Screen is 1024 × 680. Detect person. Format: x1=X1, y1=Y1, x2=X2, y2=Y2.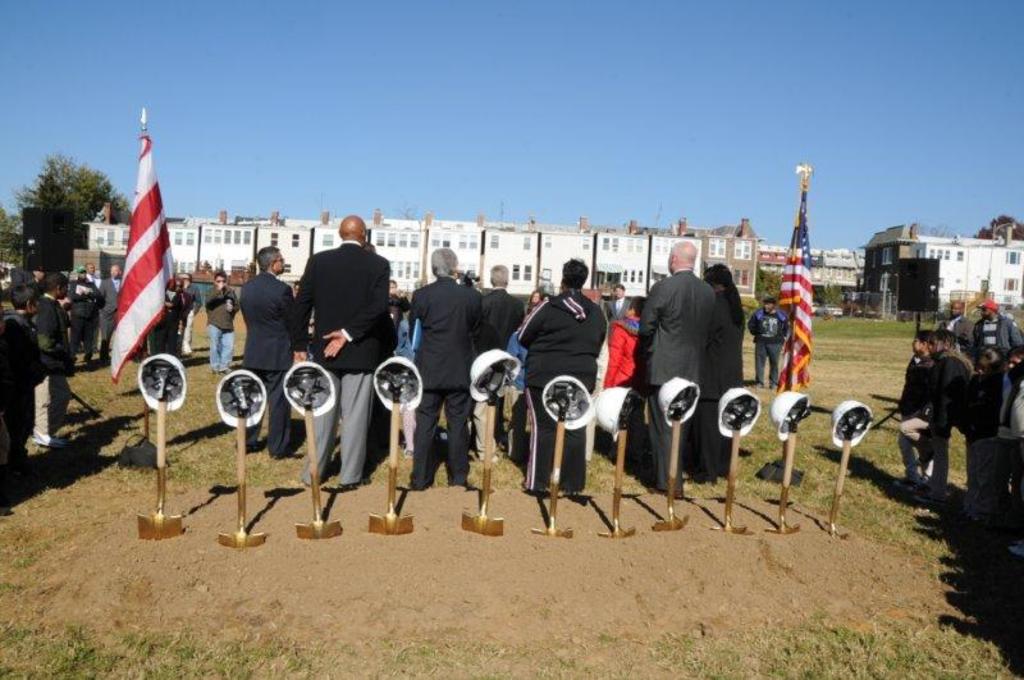
x1=233, y1=207, x2=735, y2=482.
